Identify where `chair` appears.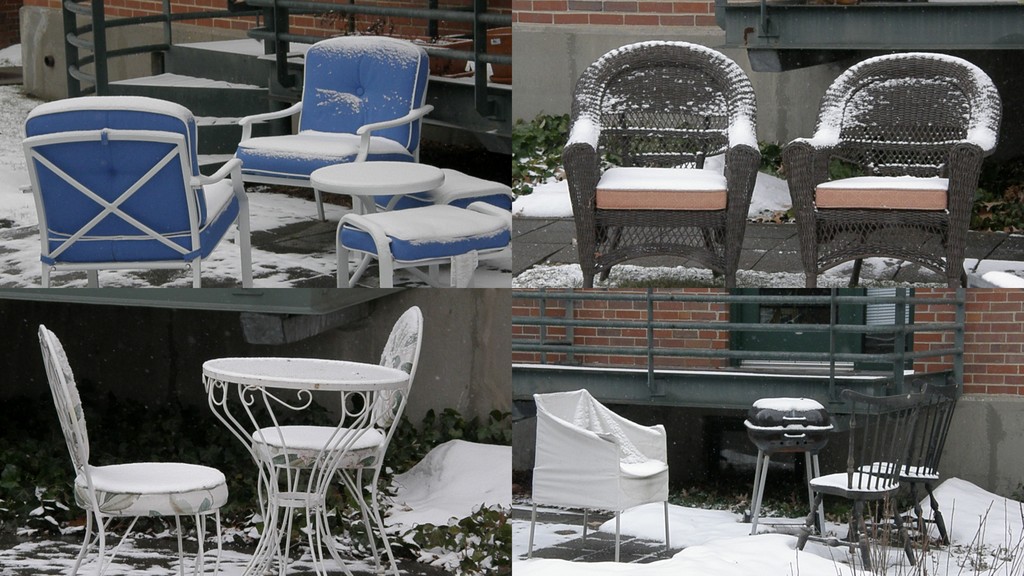
Appears at region(32, 337, 221, 572).
